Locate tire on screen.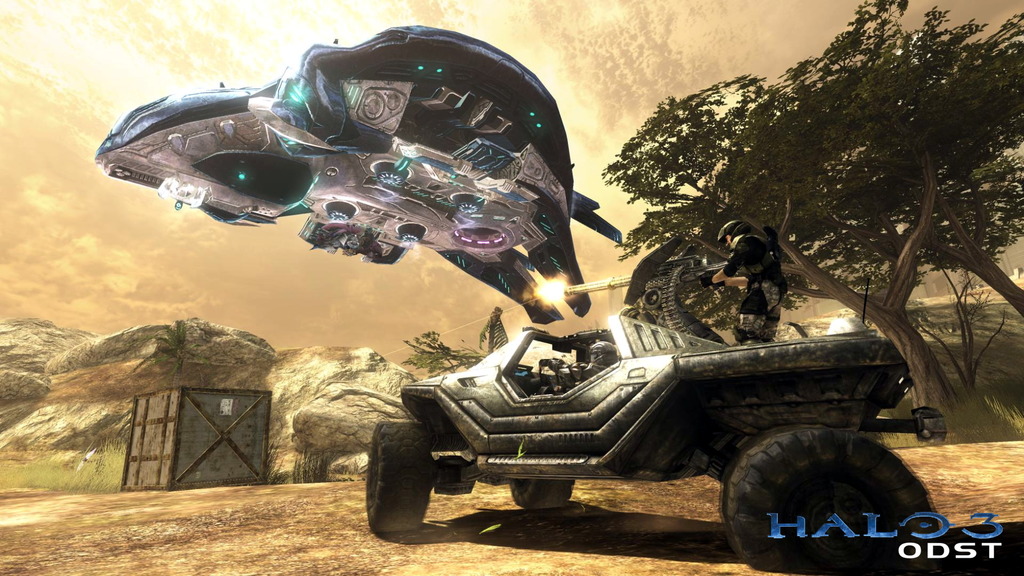
On screen at x1=509 y1=481 x2=575 y2=511.
